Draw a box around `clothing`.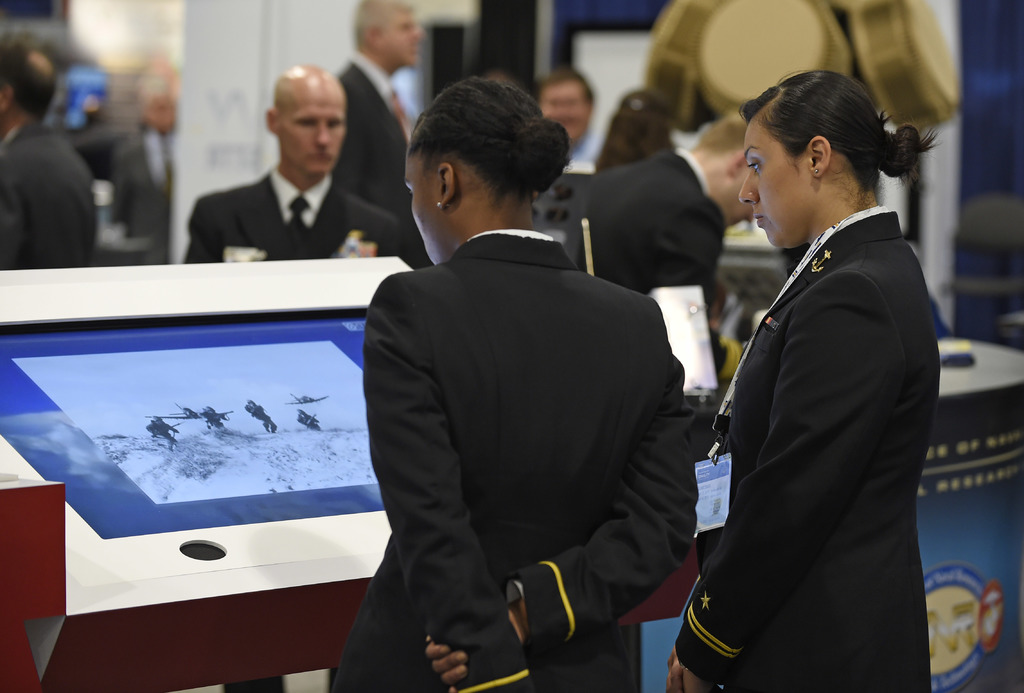
l=110, t=125, r=170, b=244.
